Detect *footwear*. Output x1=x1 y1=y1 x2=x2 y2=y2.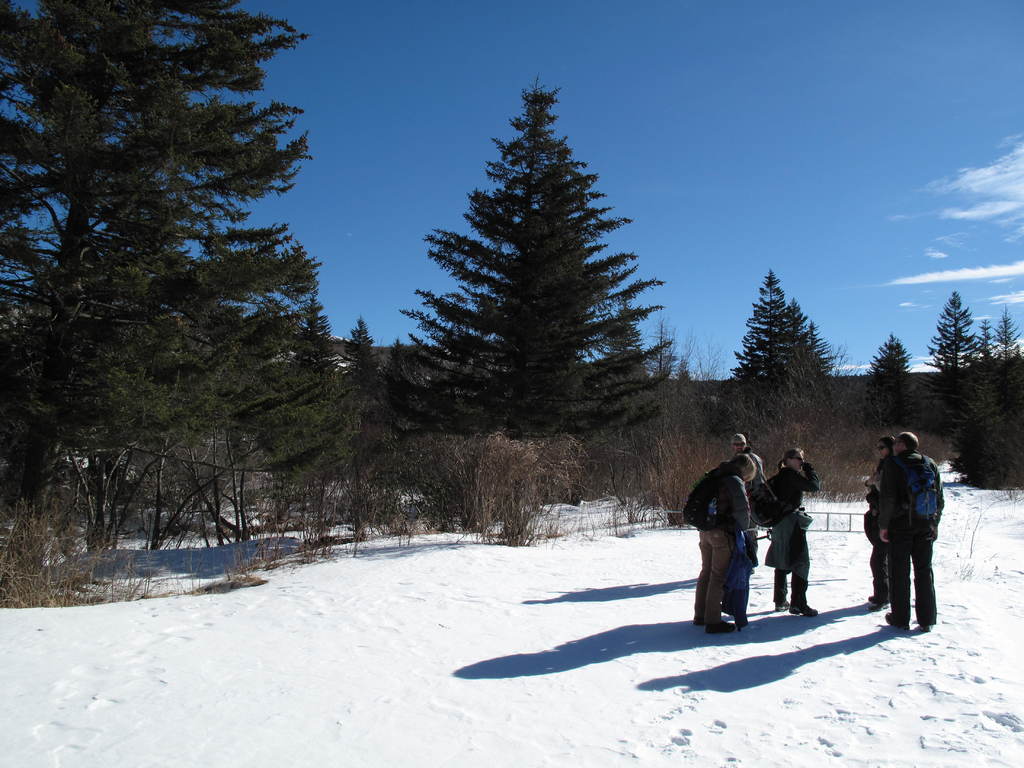
x1=867 y1=596 x2=888 y2=604.
